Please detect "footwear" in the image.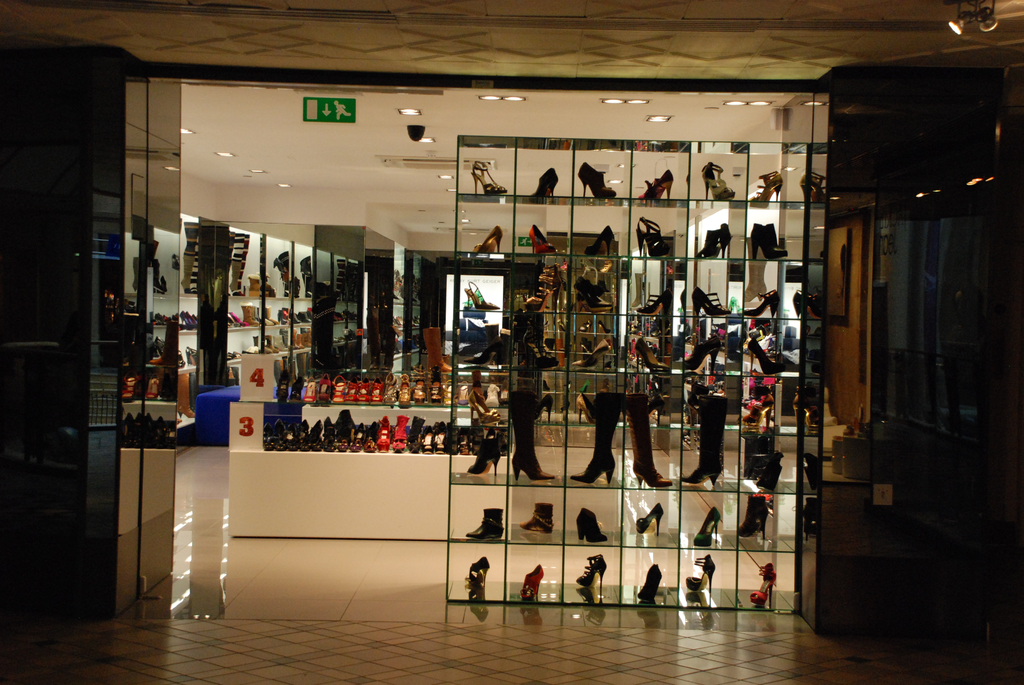
(x1=630, y1=500, x2=663, y2=535).
